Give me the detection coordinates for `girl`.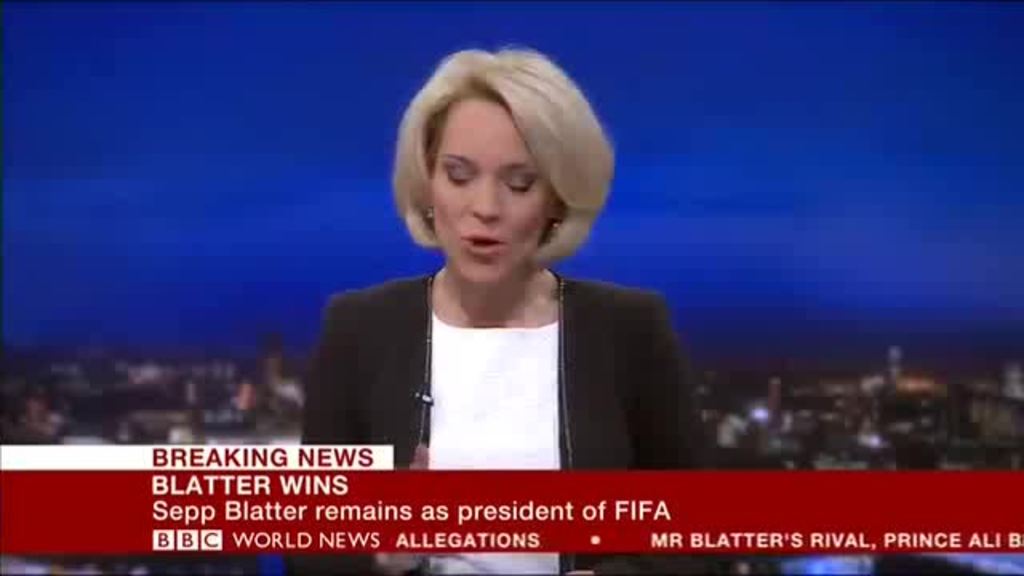
<bbox>298, 51, 717, 574</bbox>.
